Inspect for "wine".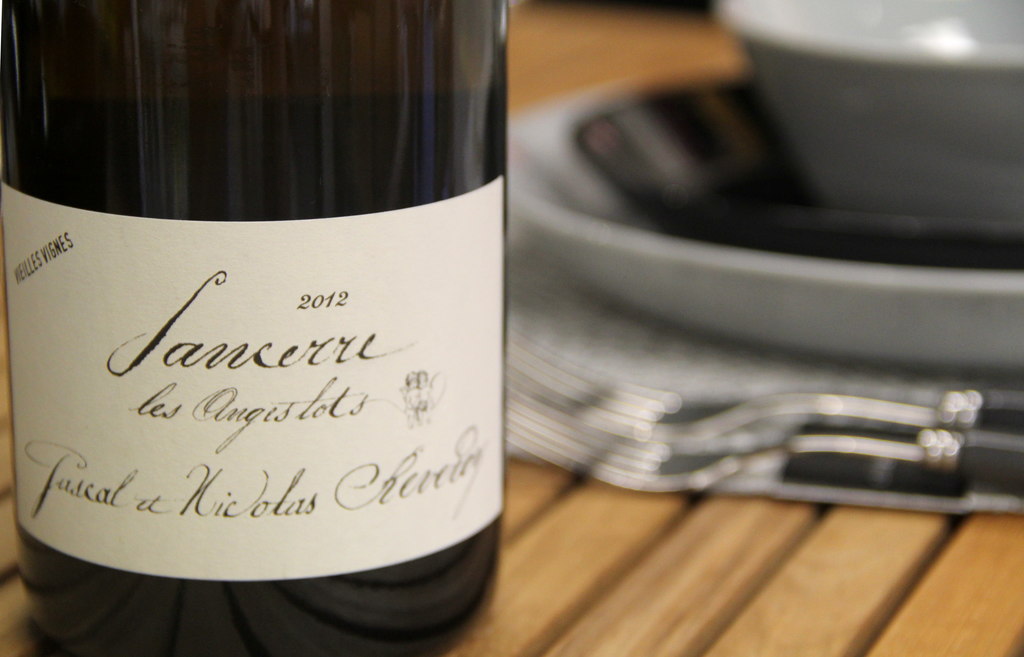
Inspection: <region>0, 0, 516, 656</region>.
